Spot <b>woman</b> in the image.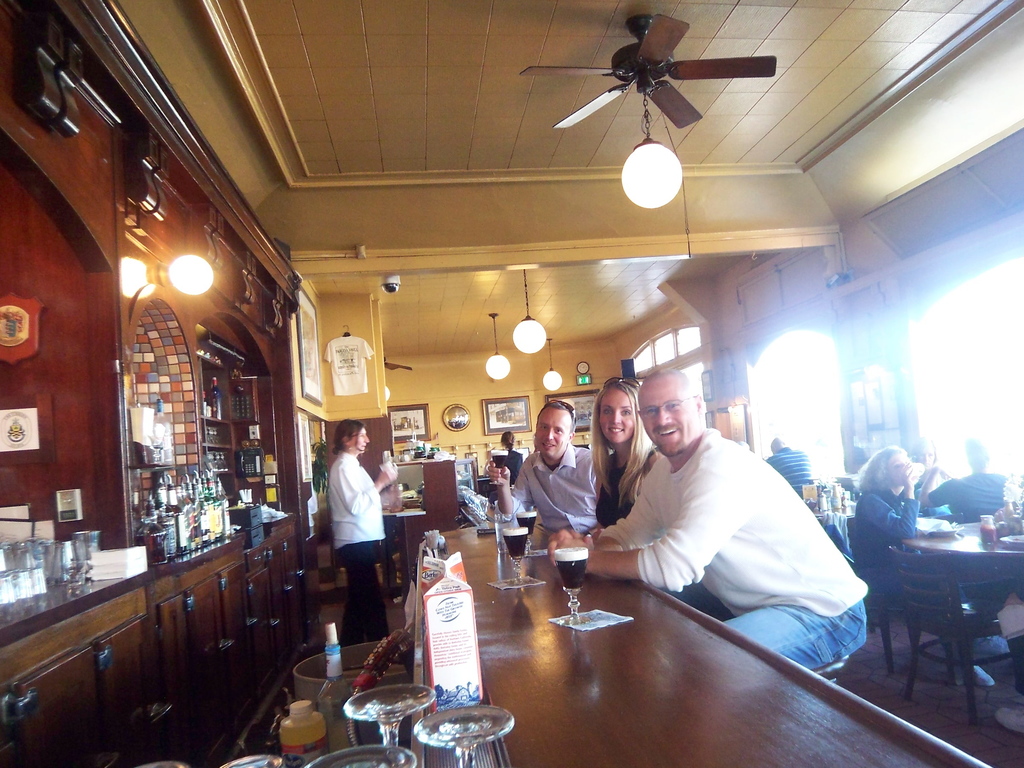
<b>woman</b> found at bbox=[498, 431, 522, 484].
